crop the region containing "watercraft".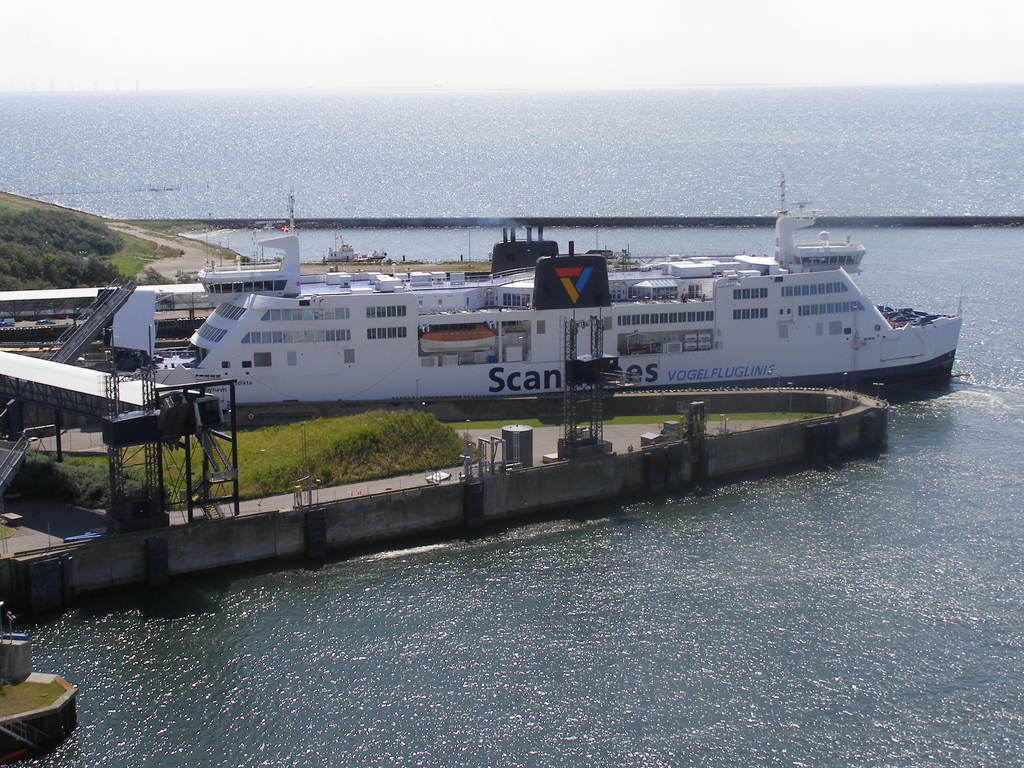
Crop region: detection(121, 206, 962, 392).
